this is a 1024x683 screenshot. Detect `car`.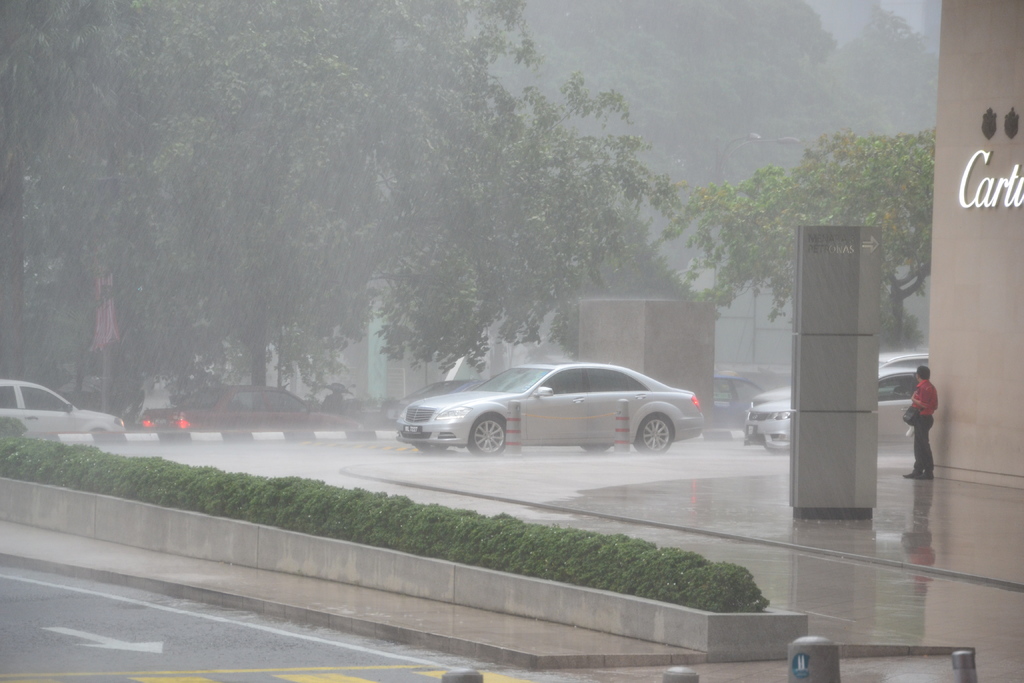
x1=137 y1=387 x2=367 y2=433.
